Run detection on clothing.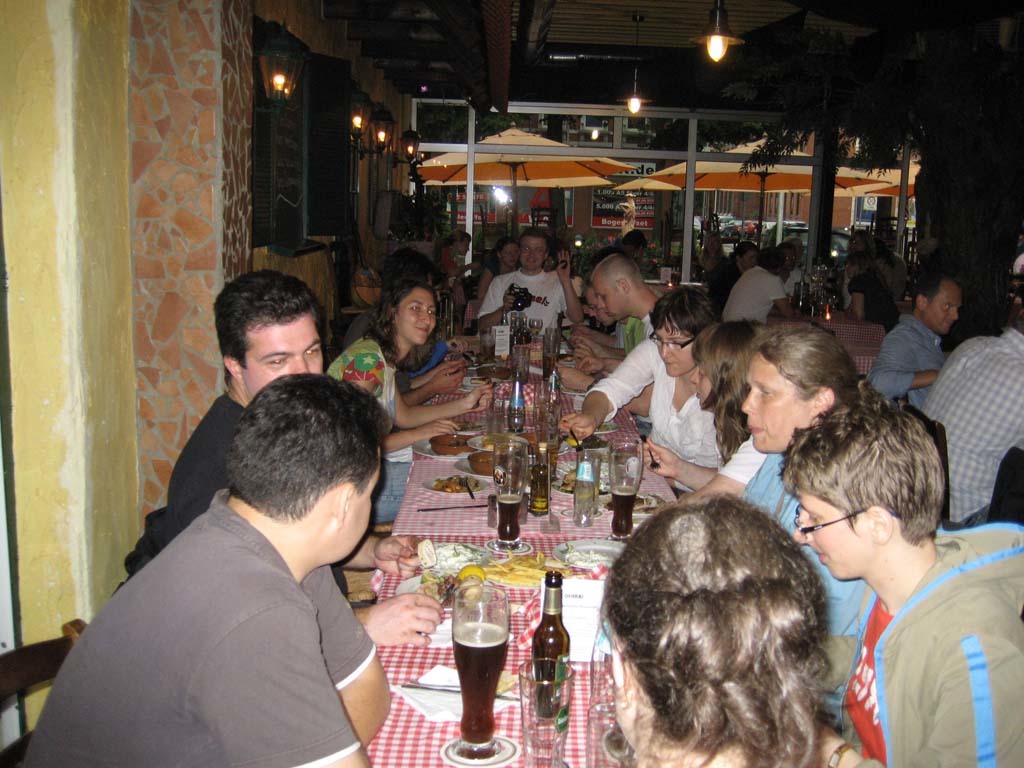
Result: {"left": 704, "top": 249, "right": 742, "bottom": 305}.
